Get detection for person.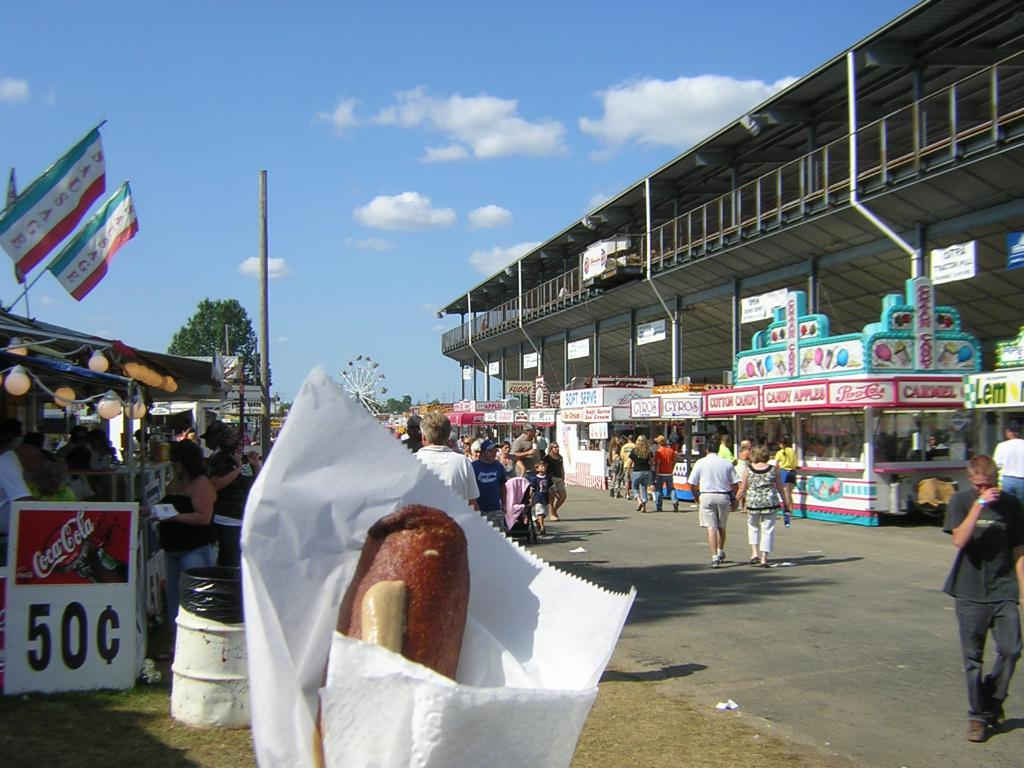
Detection: (607,431,637,496).
